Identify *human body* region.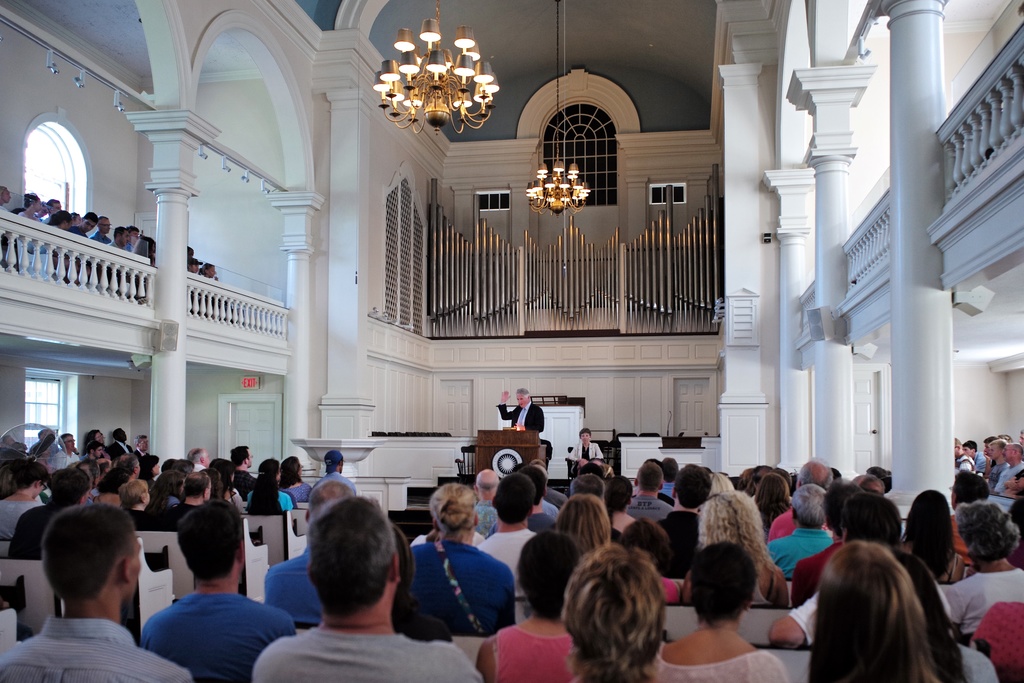
Region: <region>383, 493, 541, 664</region>.
